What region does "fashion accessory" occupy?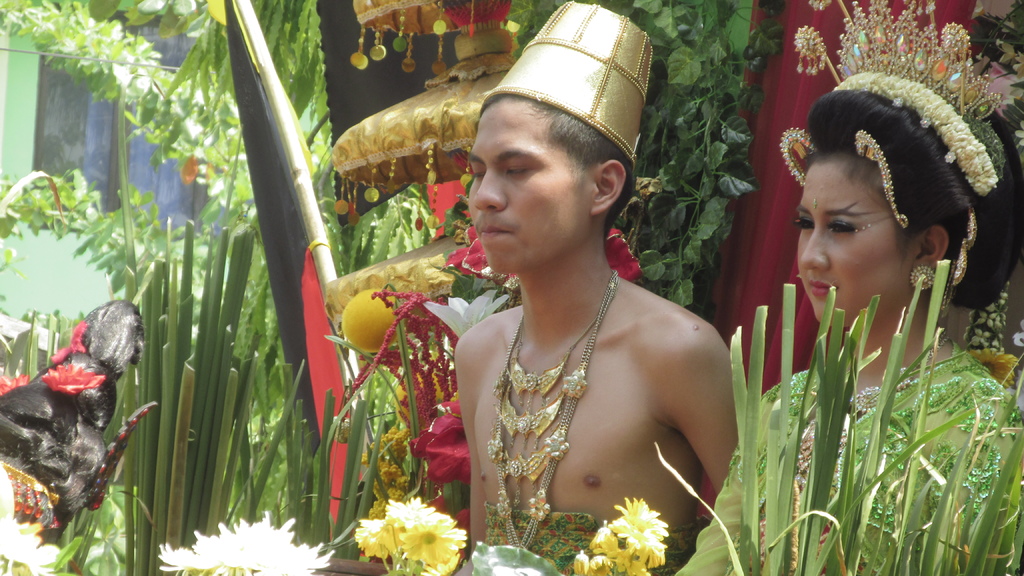
(left=483, top=0, right=653, bottom=176).
